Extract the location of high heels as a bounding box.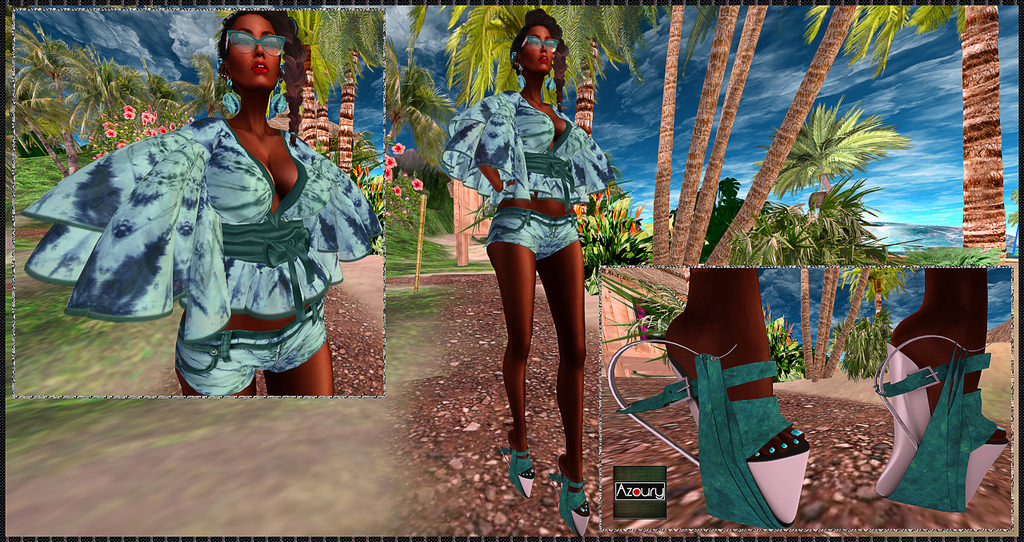
<region>870, 335, 1006, 511</region>.
